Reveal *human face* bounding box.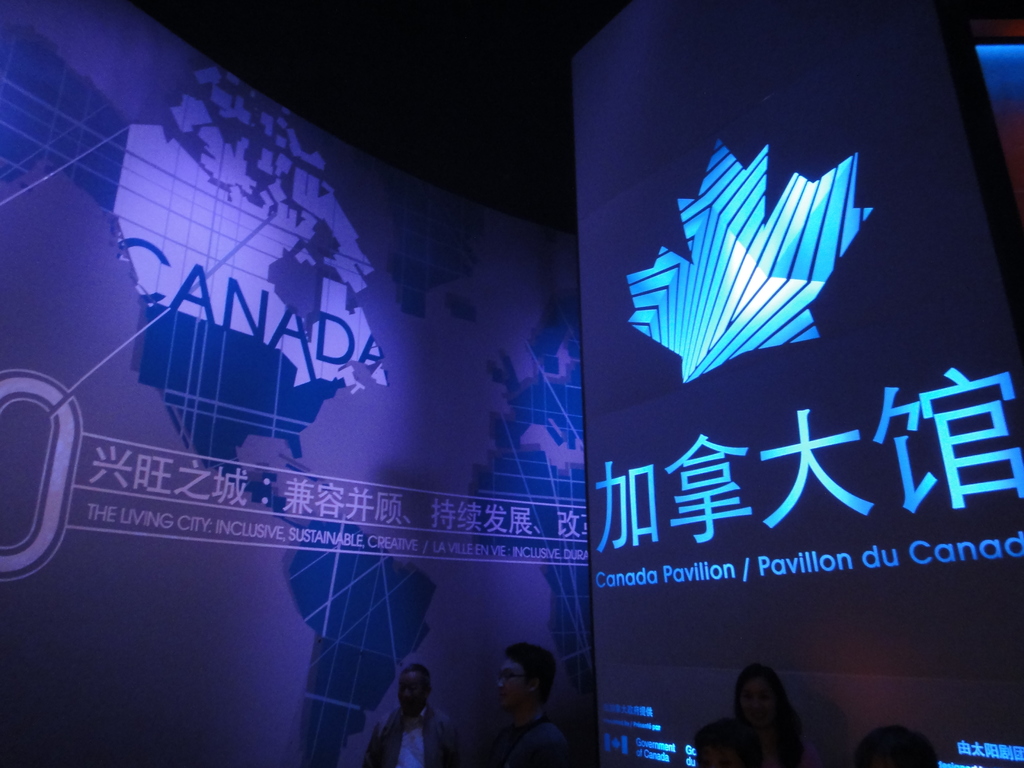
Revealed: bbox=(497, 657, 532, 708).
